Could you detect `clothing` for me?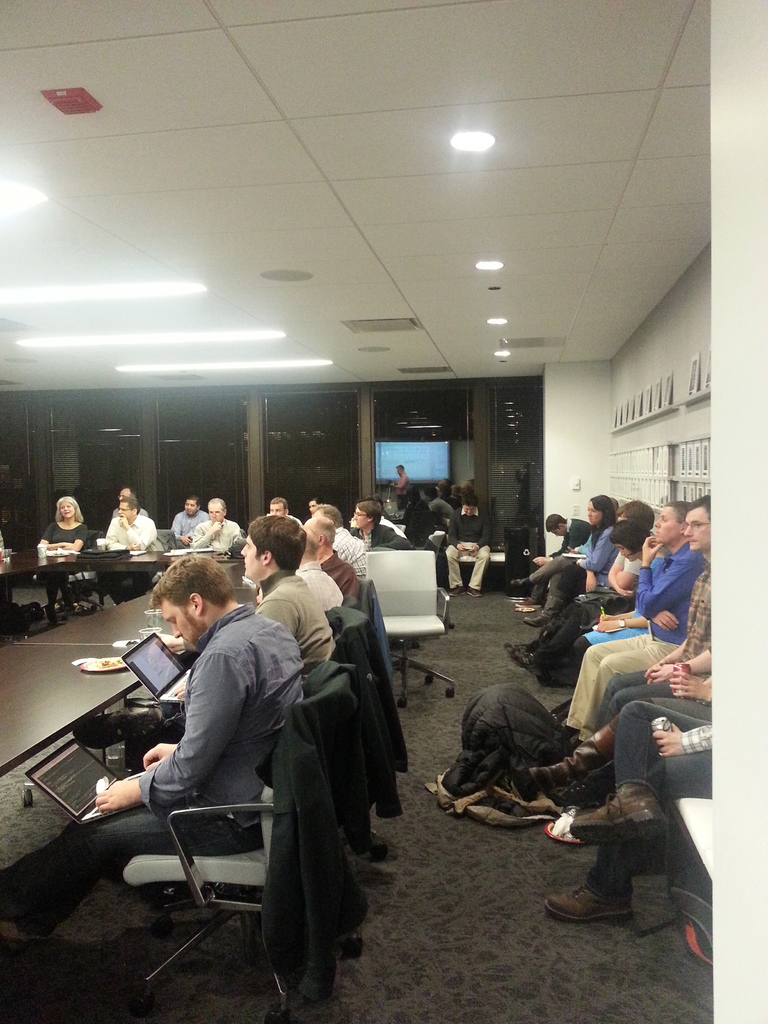
Detection result: region(296, 561, 343, 609).
